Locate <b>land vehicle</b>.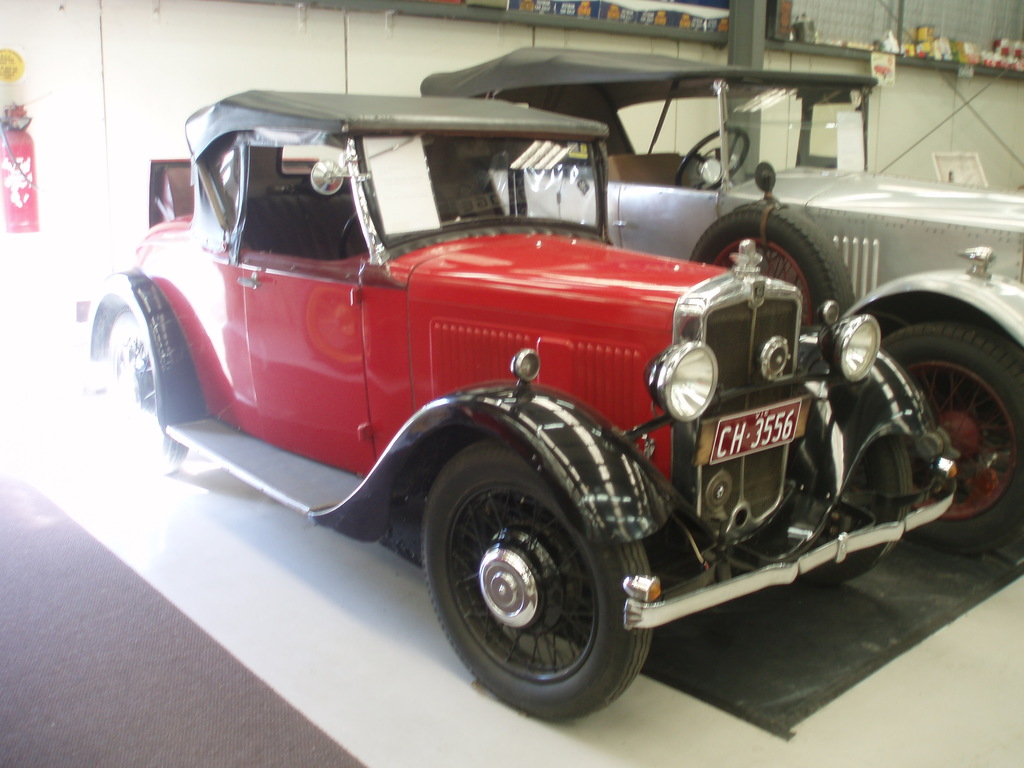
Bounding box: crop(68, 89, 964, 726).
